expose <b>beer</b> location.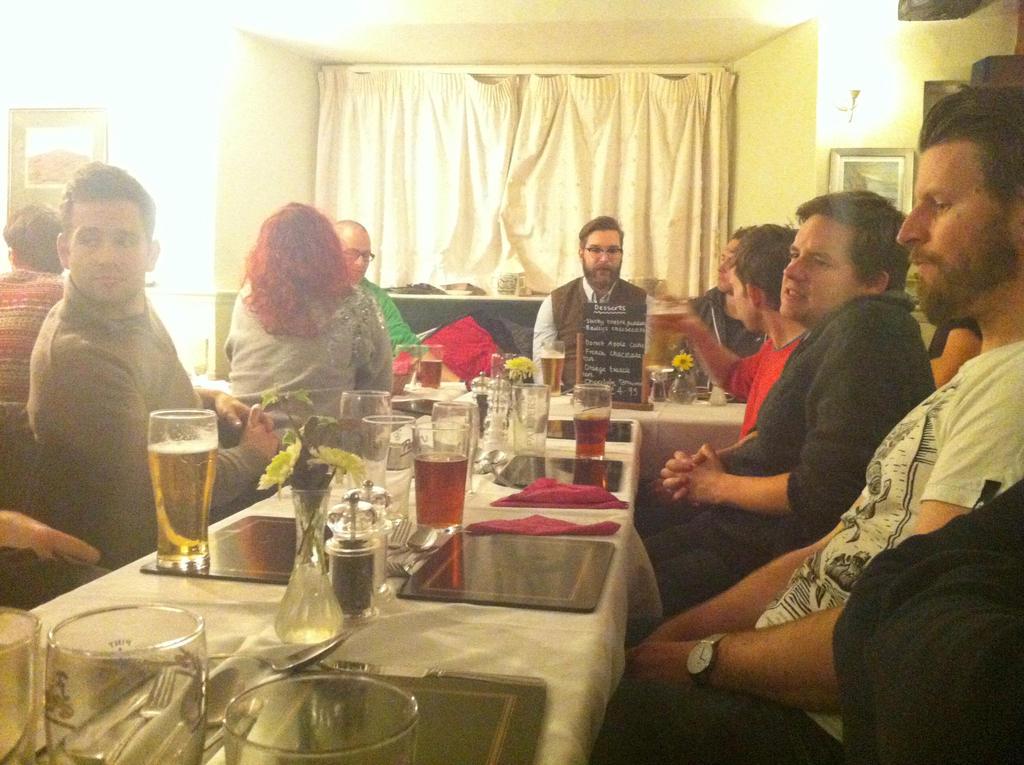
Exposed at detection(415, 440, 467, 530).
